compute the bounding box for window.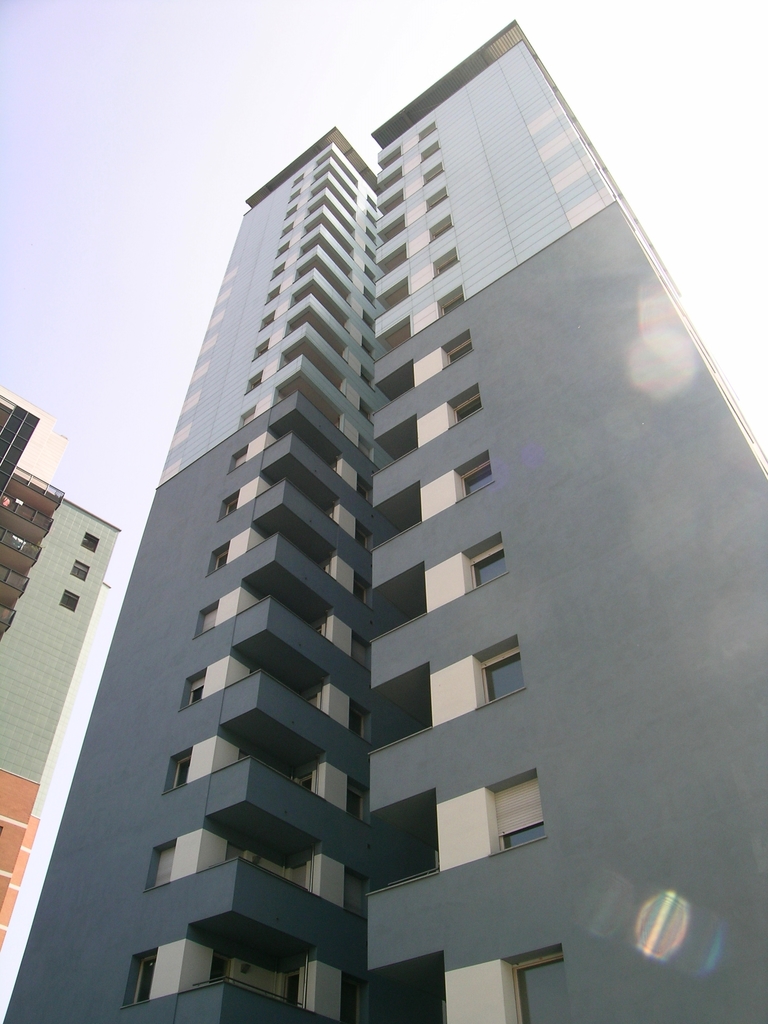
{"left": 250, "top": 337, "right": 269, "bottom": 360}.
